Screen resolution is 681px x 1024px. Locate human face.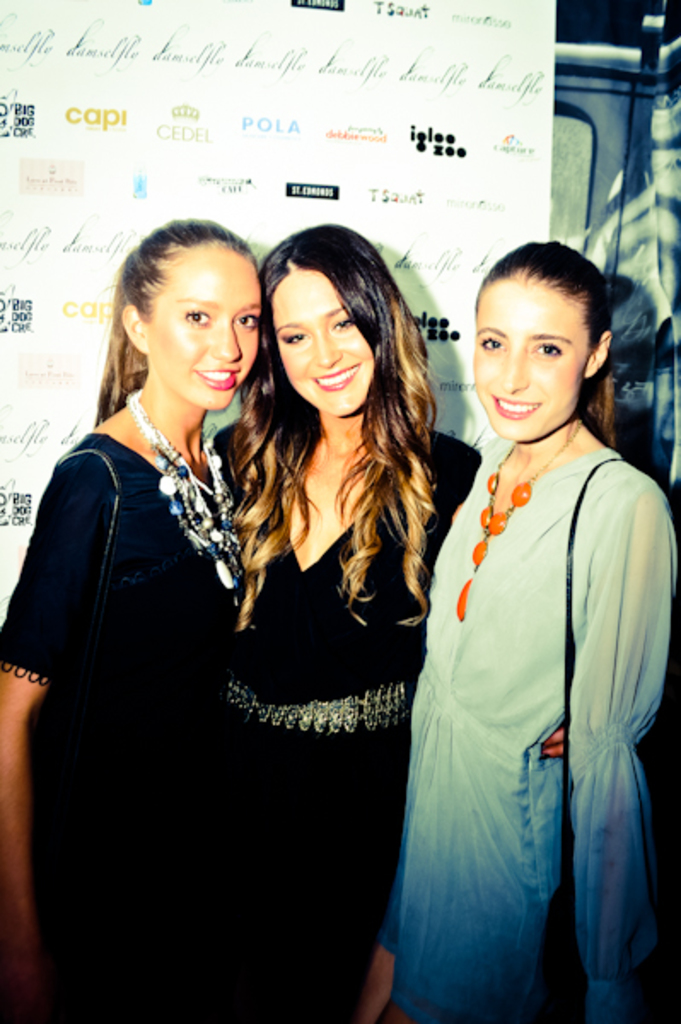
<region>268, 271, 379, 416</region>.
